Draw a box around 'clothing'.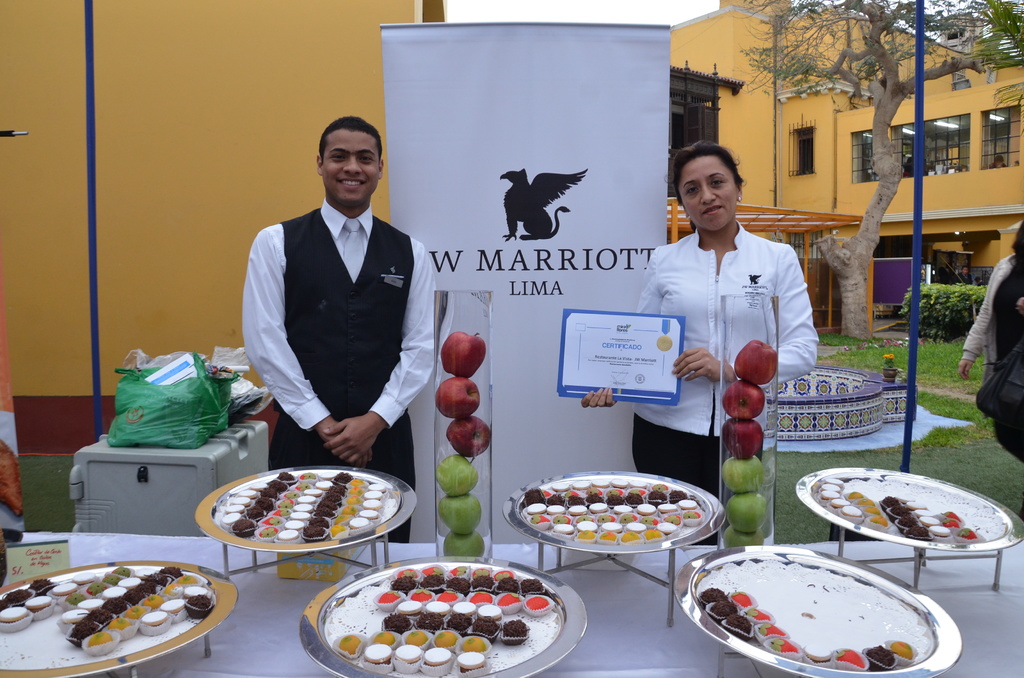
x1=241 y1=209 x2=433 y2=428.
